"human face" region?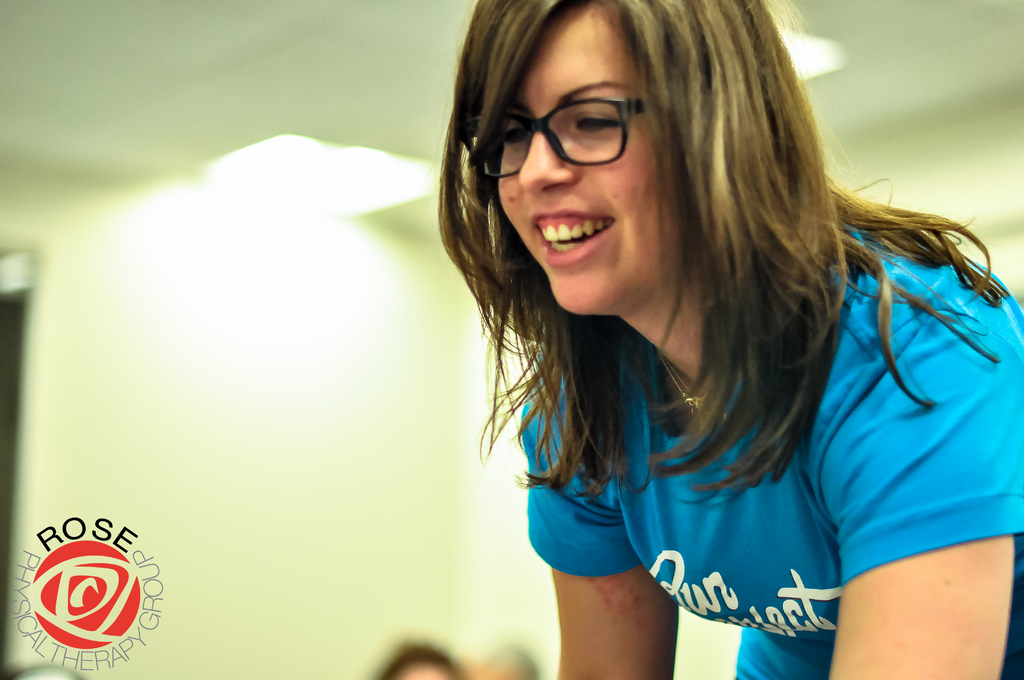
rect(502, 0, 685, 316)
